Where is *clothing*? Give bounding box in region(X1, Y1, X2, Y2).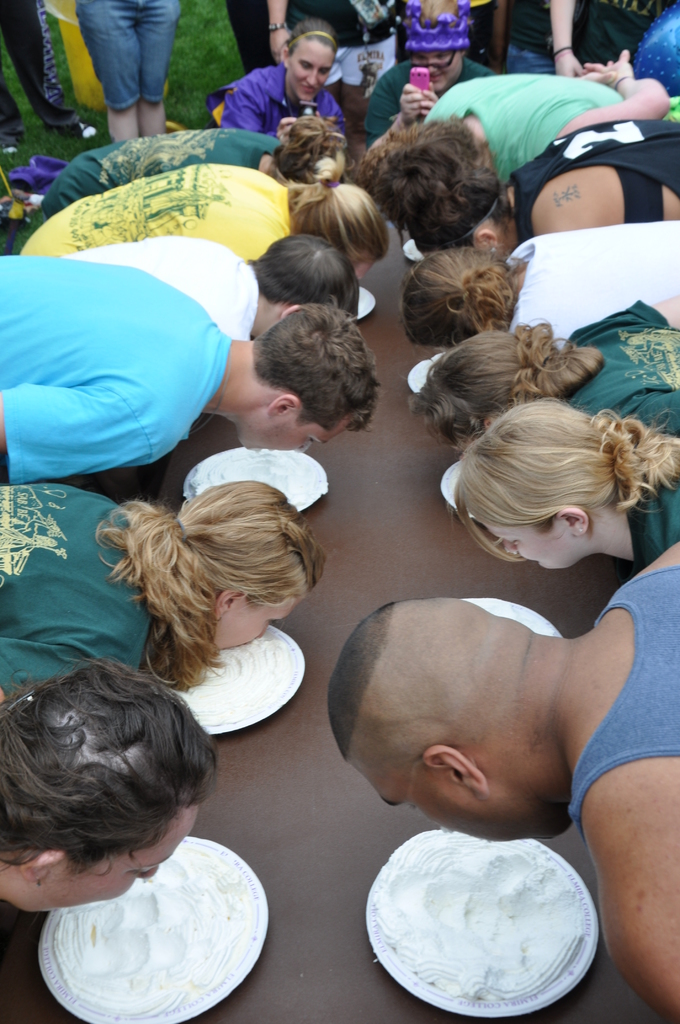
region(0, 0, 92, 151).
